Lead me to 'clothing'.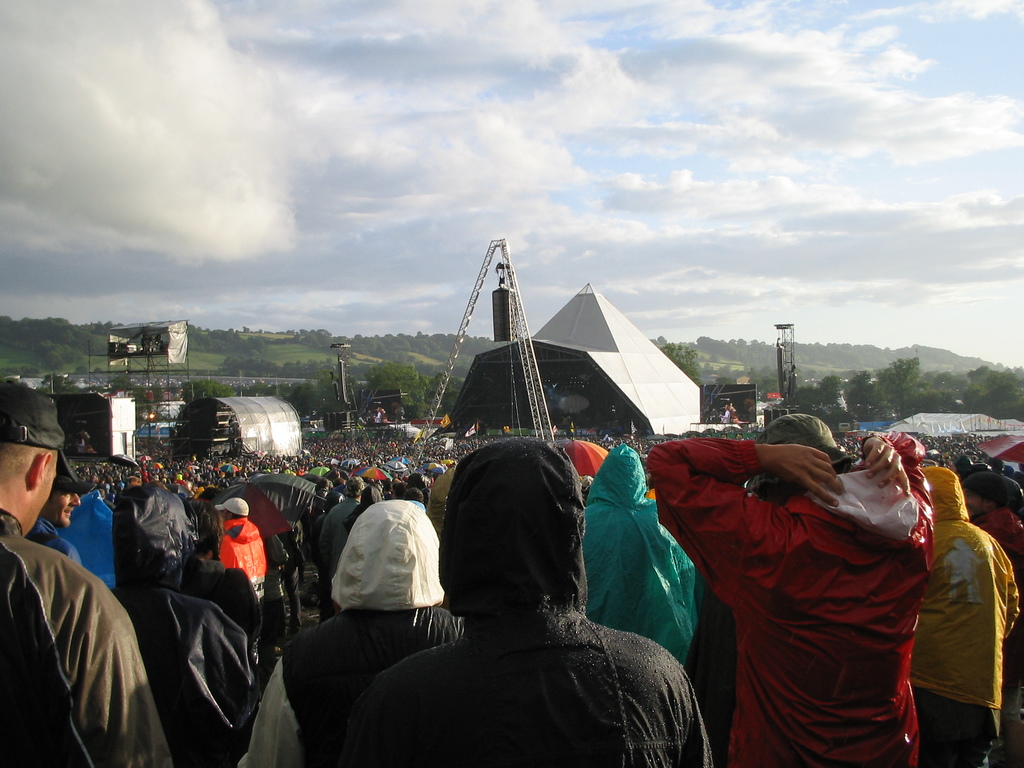
Lead to x1=12 y1=479 x2=148 y2=765.
